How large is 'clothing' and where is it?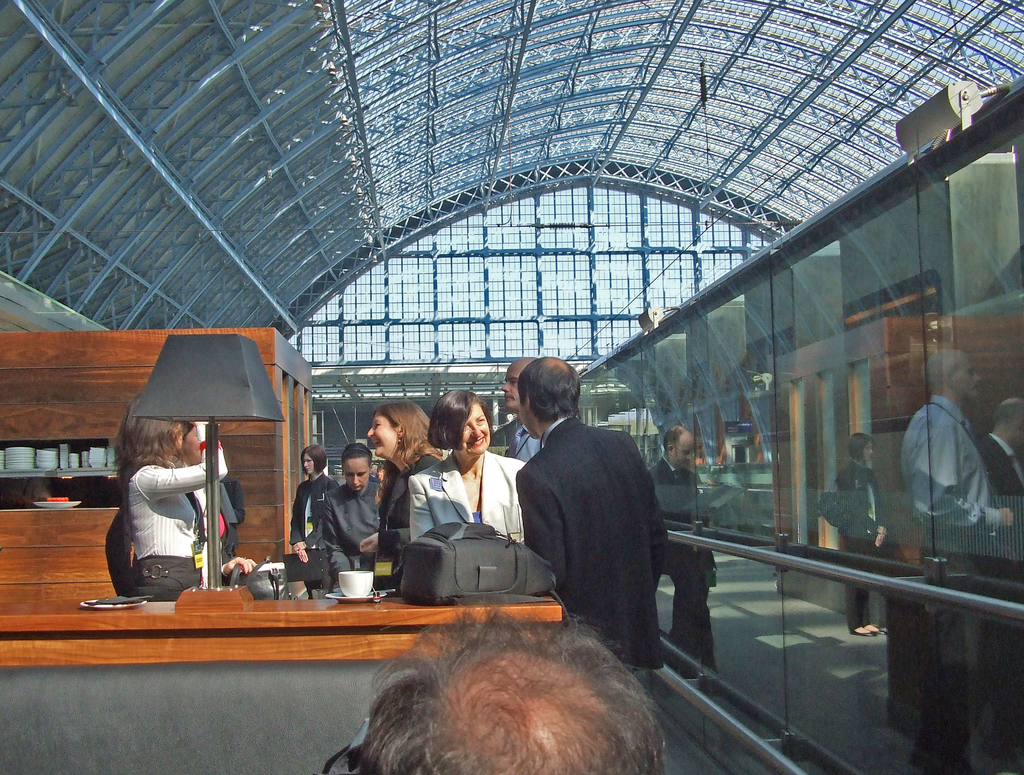
Bounding box: (316,483,392,586).
